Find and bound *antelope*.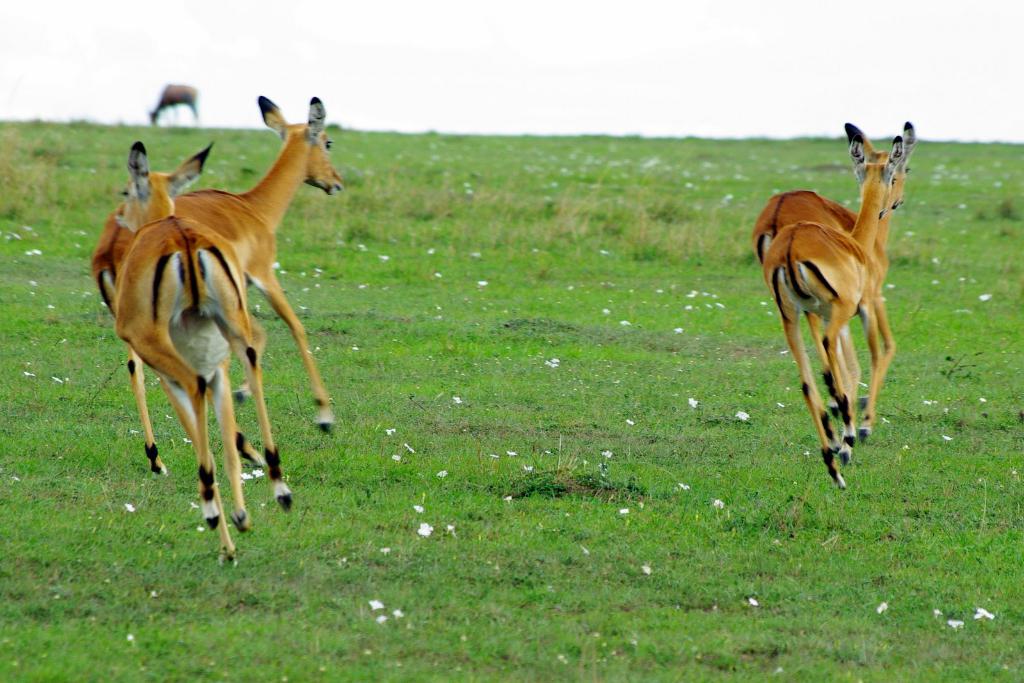
Bound: rect(145, 86, 200, 124).
